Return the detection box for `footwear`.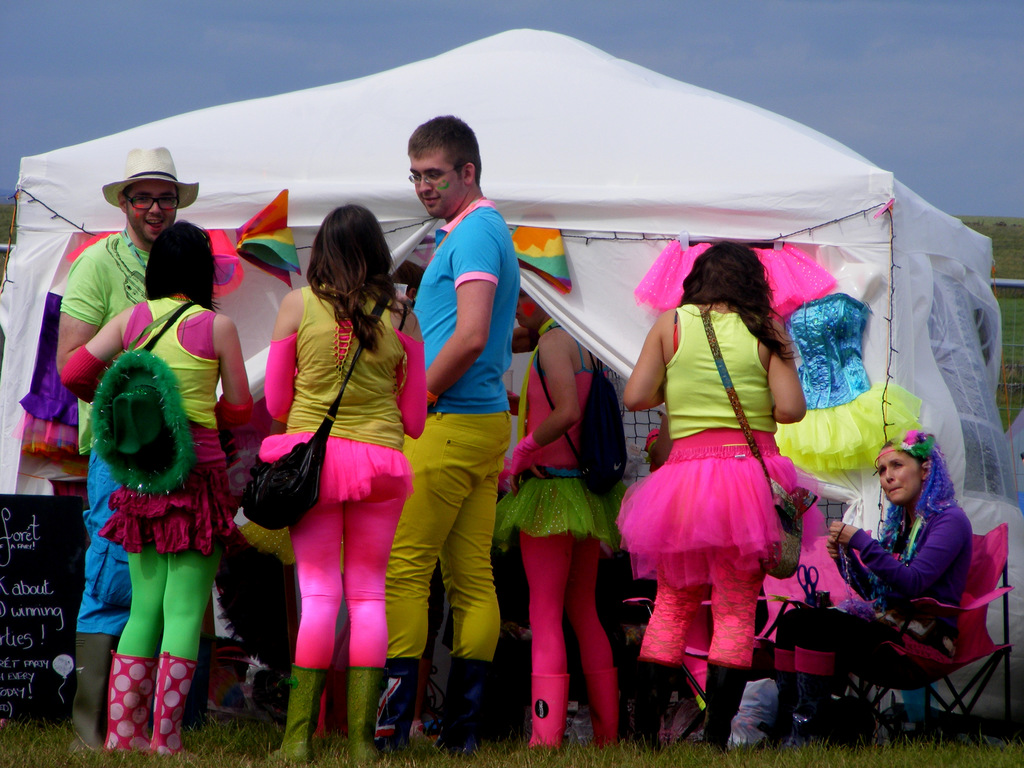
select_region(269, 663, 327, 762).
